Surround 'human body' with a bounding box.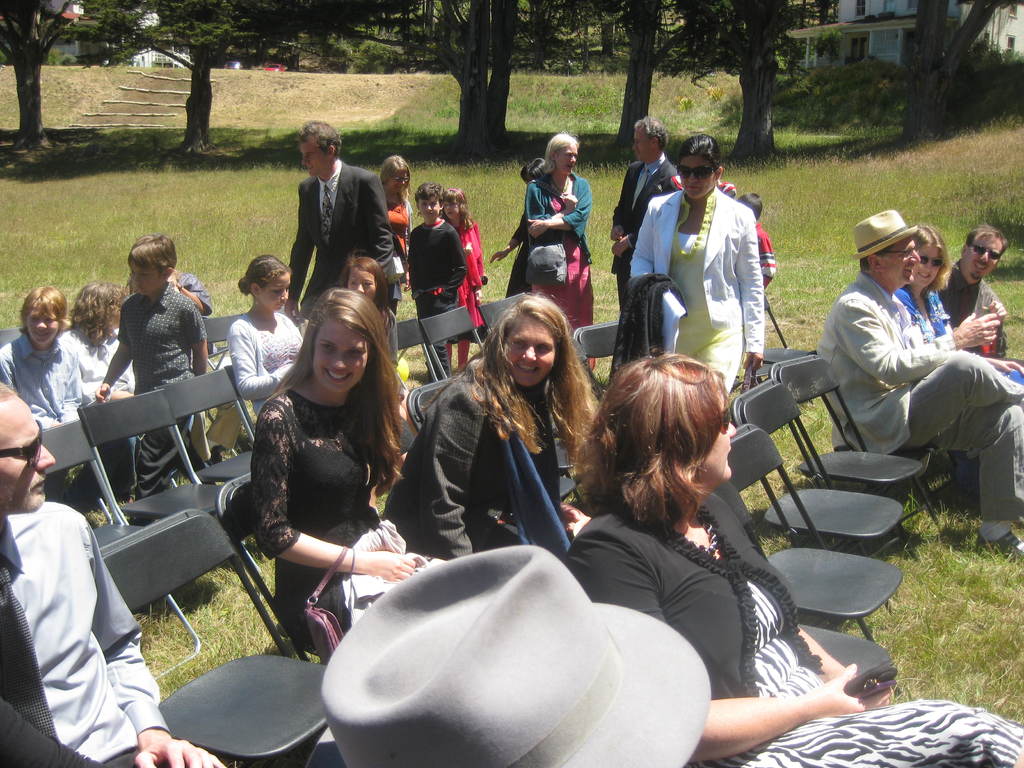
816, 209, 1023, 556.
